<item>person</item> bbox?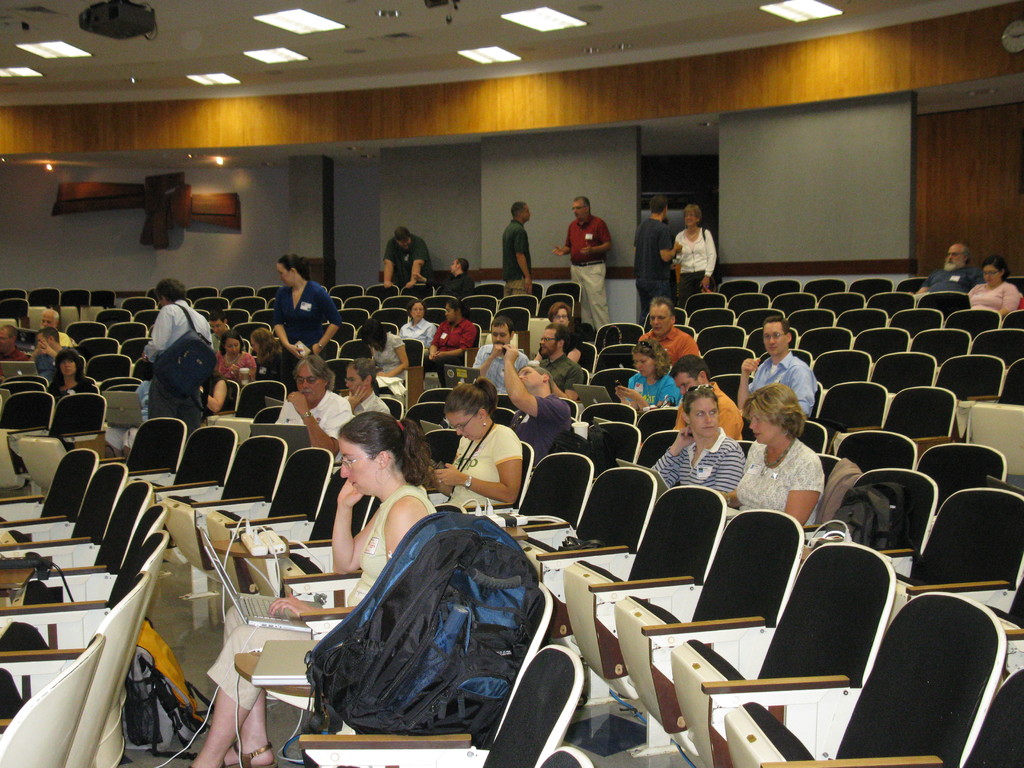
region(920, 239, 983, 301)
